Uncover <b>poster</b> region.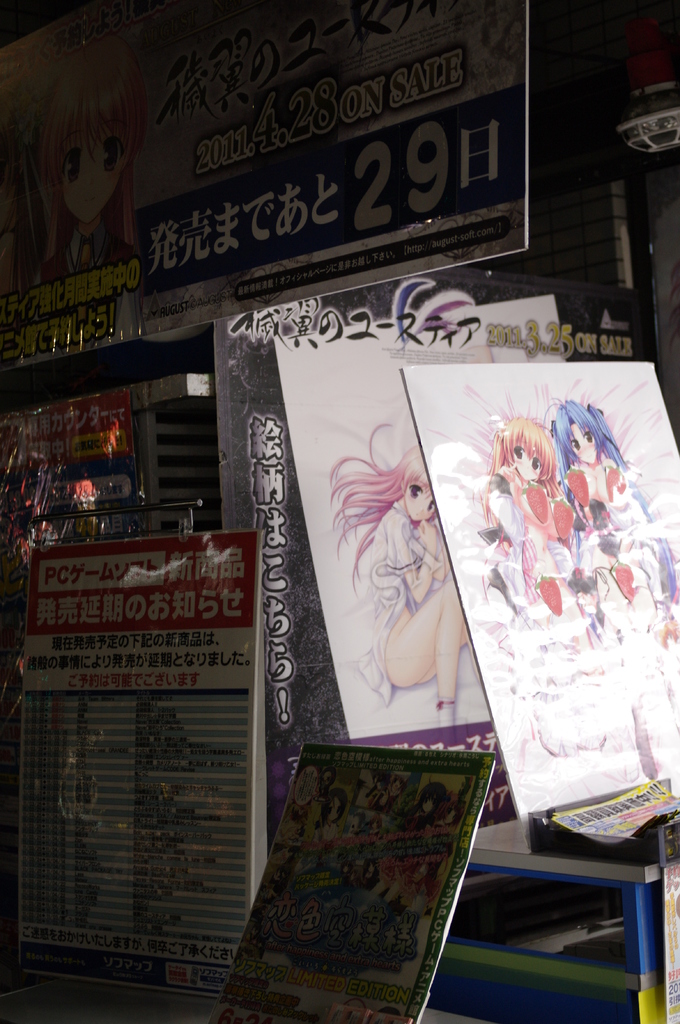
Uncovered: (left=17, top=532, right=267, bottom=993).
